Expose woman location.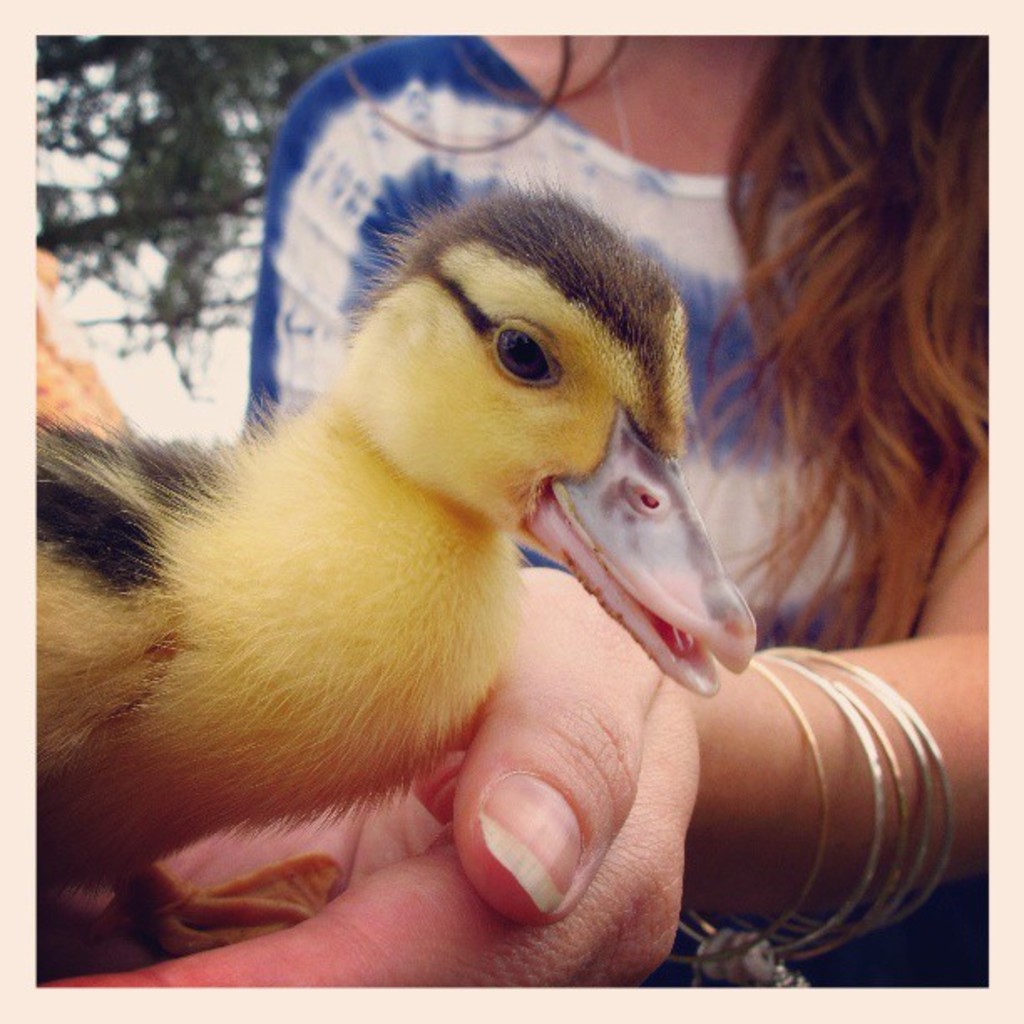
Exposed at [left=44, top=37, right=989, bottom=992].
